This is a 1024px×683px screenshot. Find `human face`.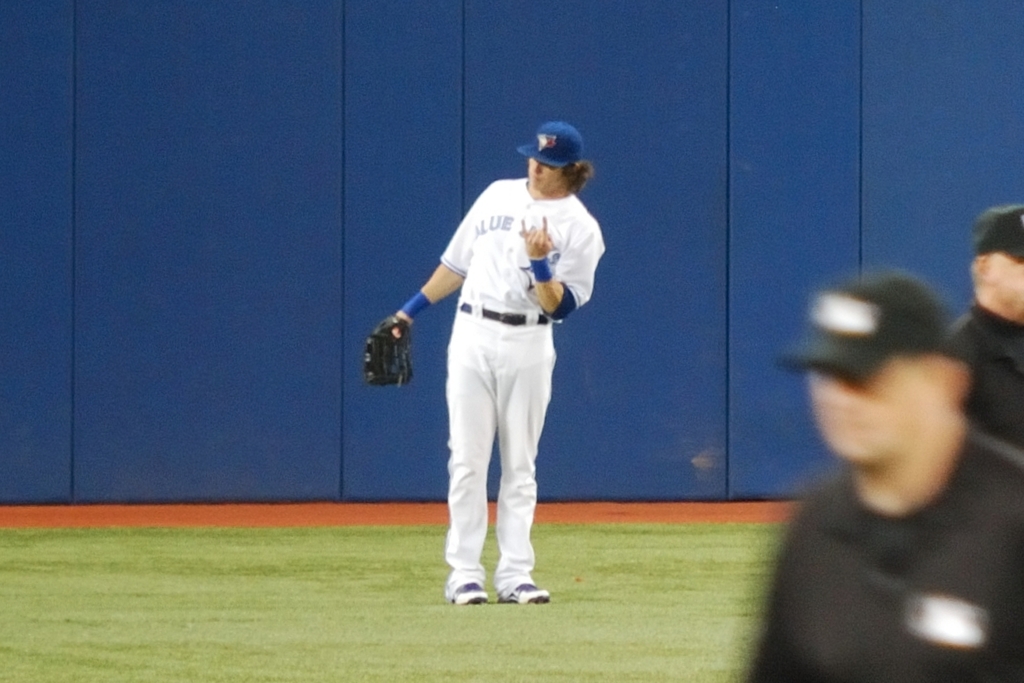
Bounding box: region(809, 354, 932, 466).
